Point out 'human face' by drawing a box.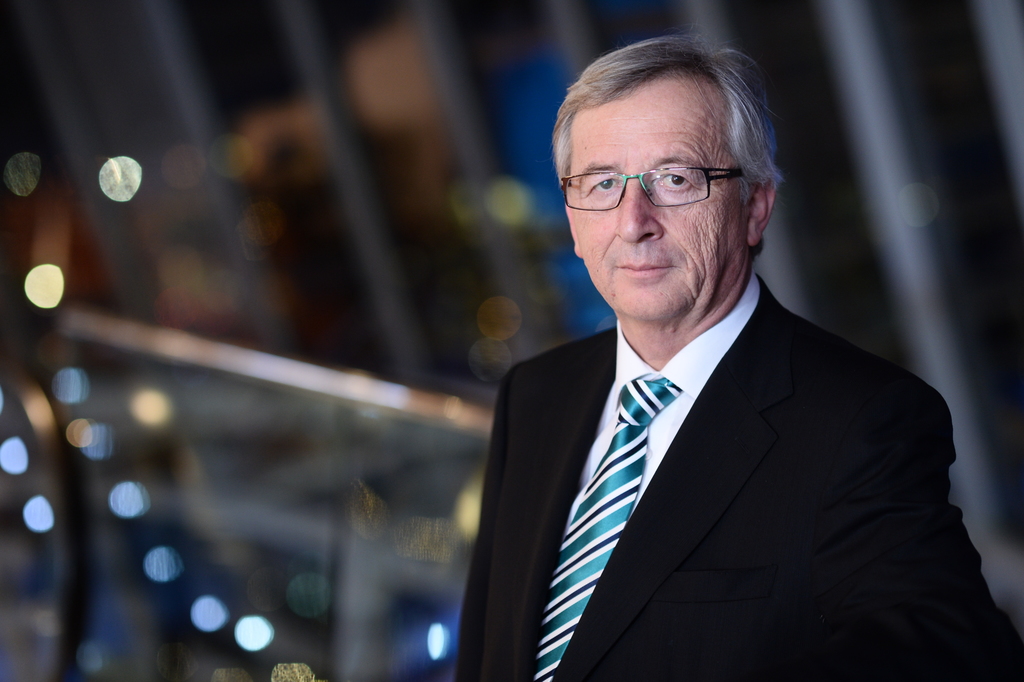
Rect(567, 78, 749, 321).
